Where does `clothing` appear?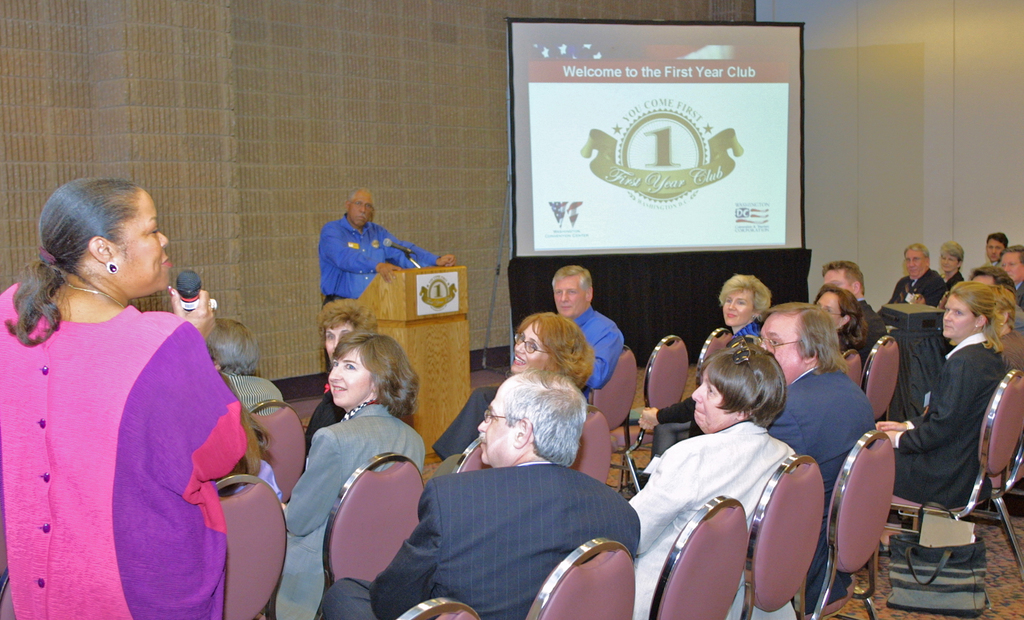
Appears at select_region(941, 272, 967, 298).
